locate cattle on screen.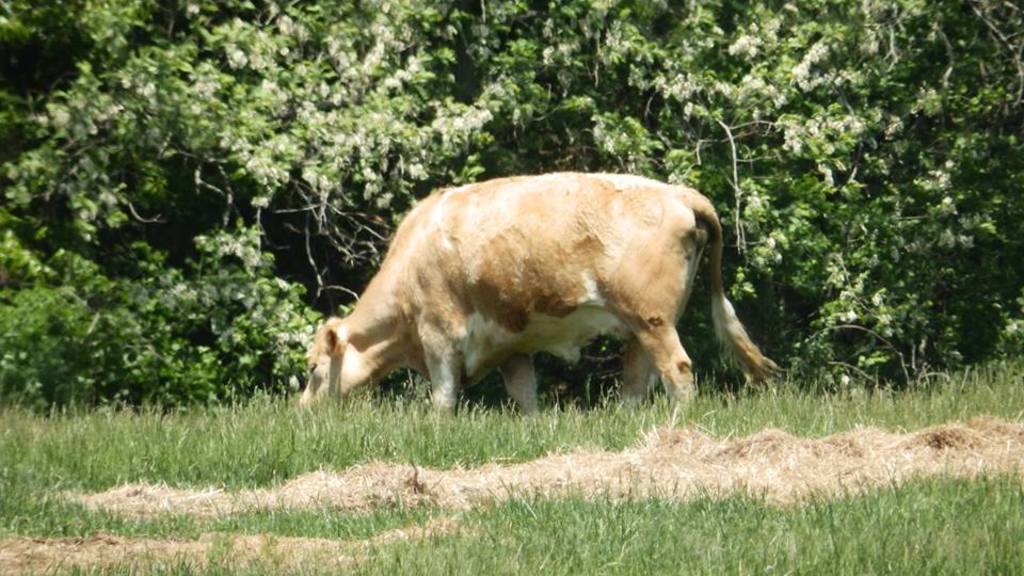
On screen at bbox=[289, 166, 777, 423].
